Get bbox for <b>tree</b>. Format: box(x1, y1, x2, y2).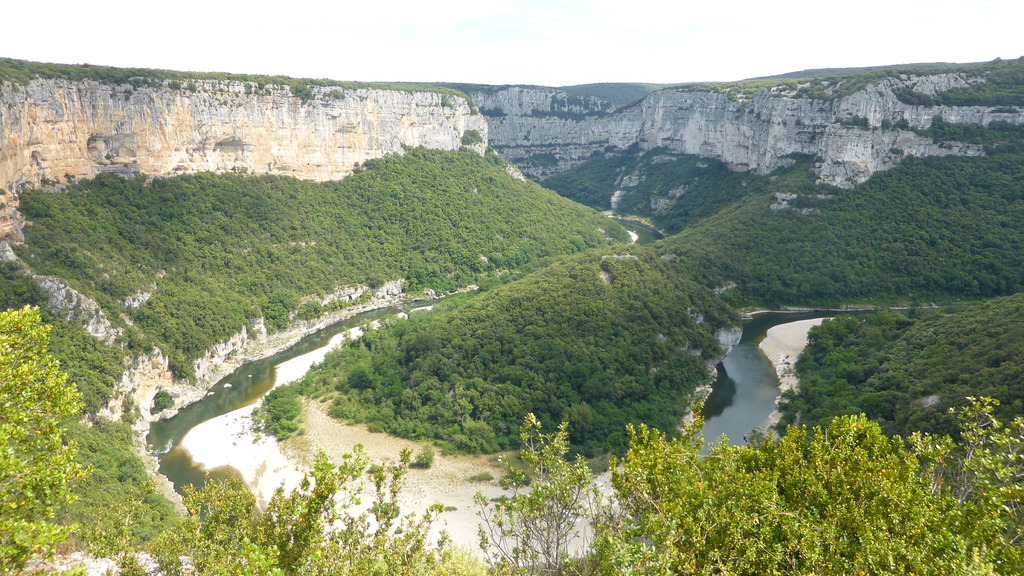
box(0, 303, 79, 575).
